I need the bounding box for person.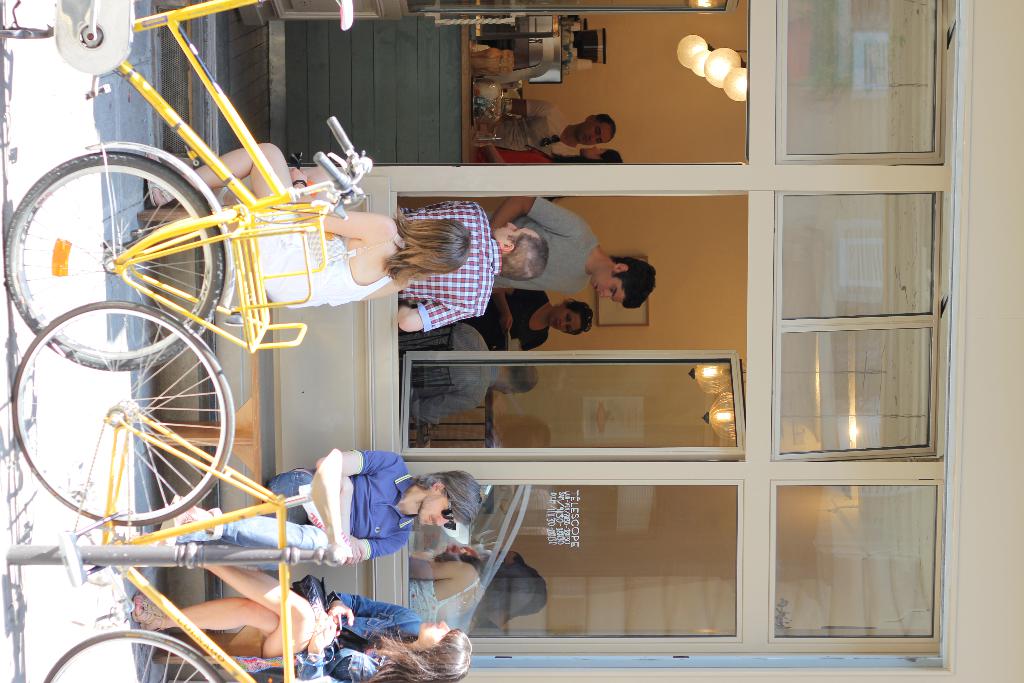
Here it is: pyautogui.locateOnScreen(400, 566, 545, 635).
